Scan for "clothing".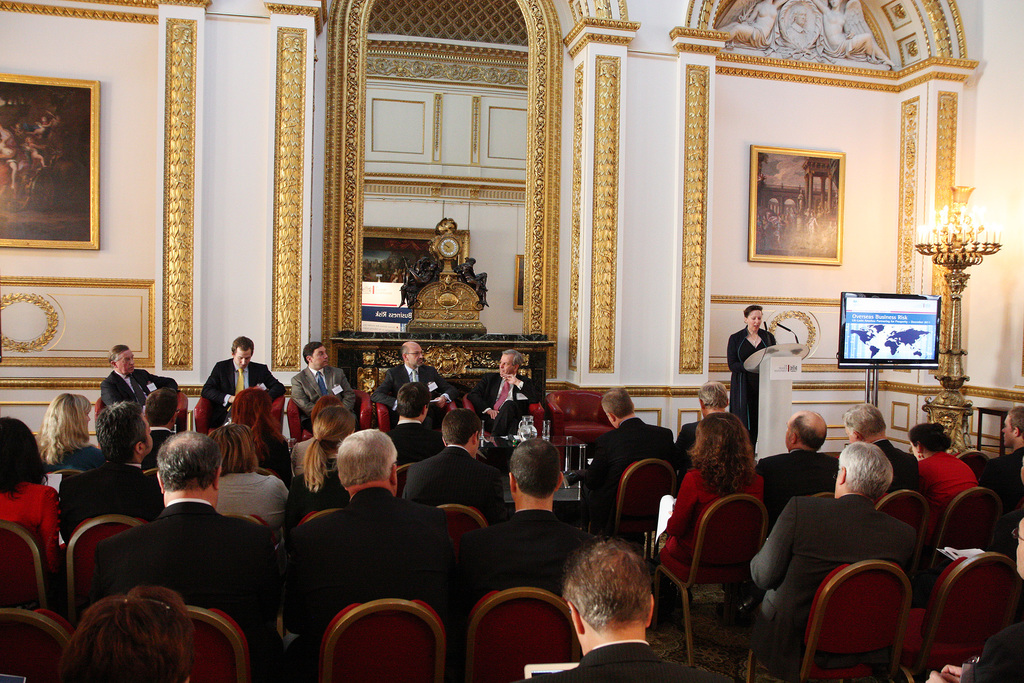
Scan result: 286 457 344 526.
